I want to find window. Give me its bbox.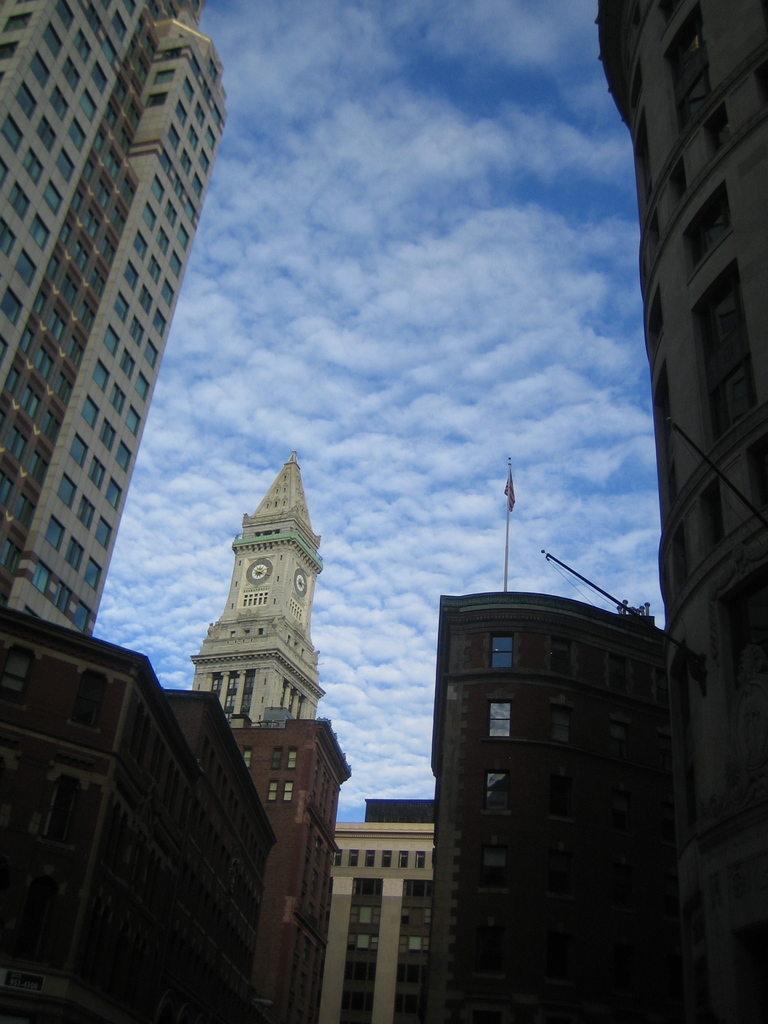
locate(267, 780, 280, 804).
